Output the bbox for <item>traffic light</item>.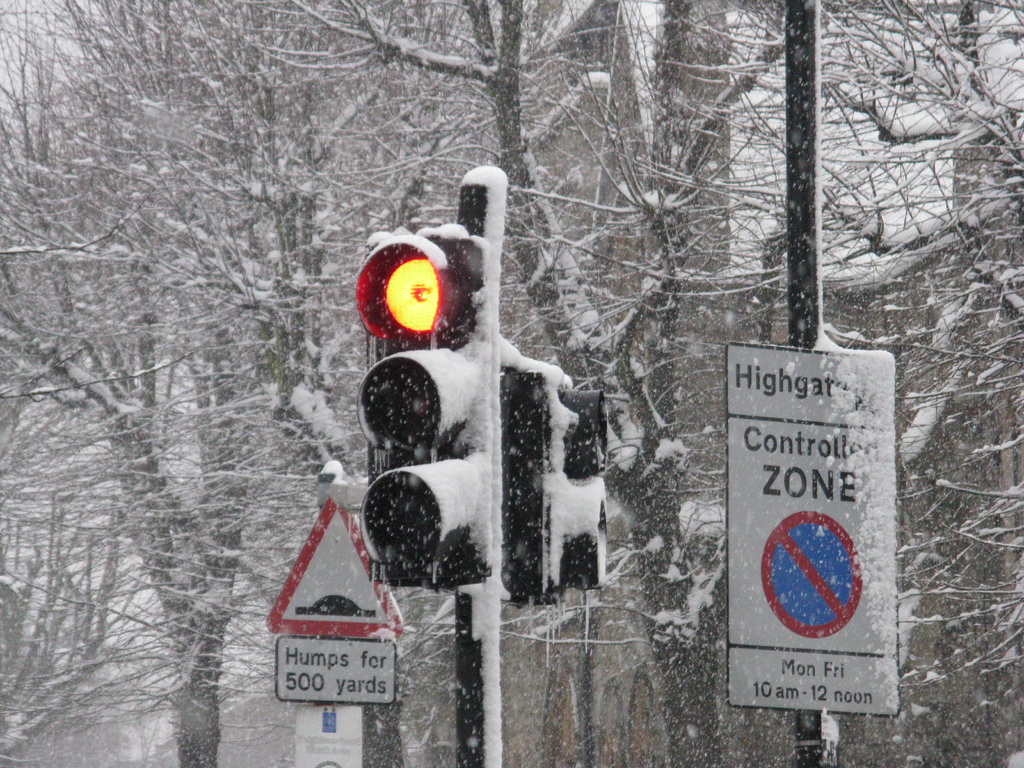
(x1=499, y1=364, x2=605, y2=609).
